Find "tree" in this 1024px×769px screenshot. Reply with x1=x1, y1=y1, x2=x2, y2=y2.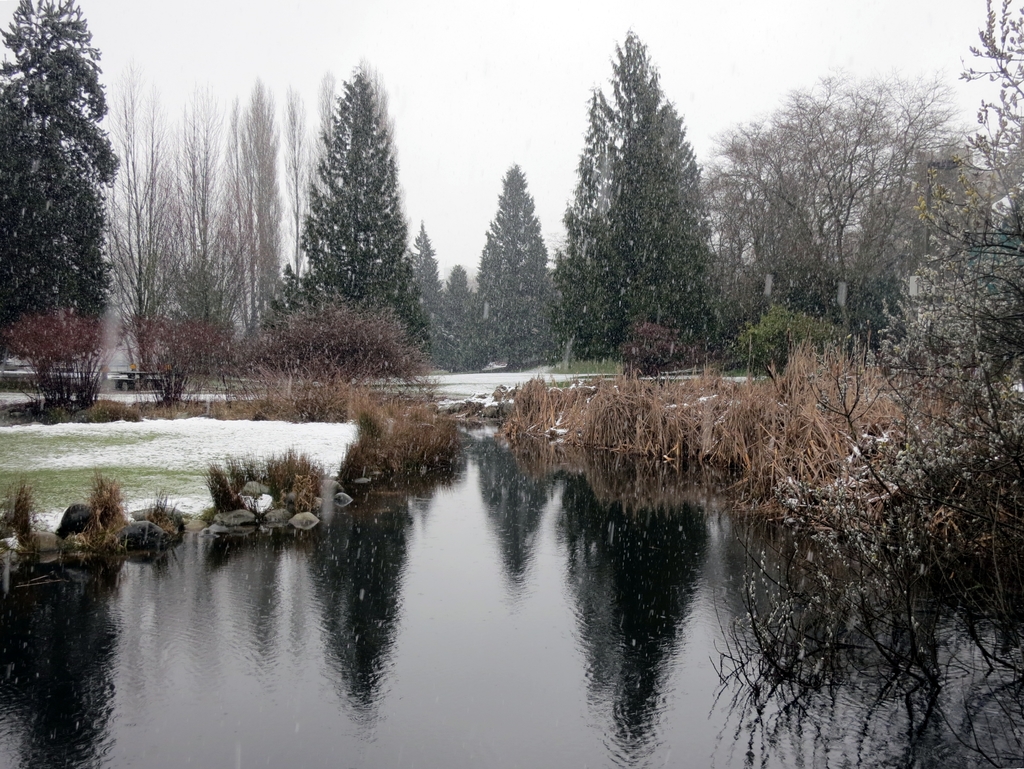
x1=701, y1=72, x2=983, y2=329.
